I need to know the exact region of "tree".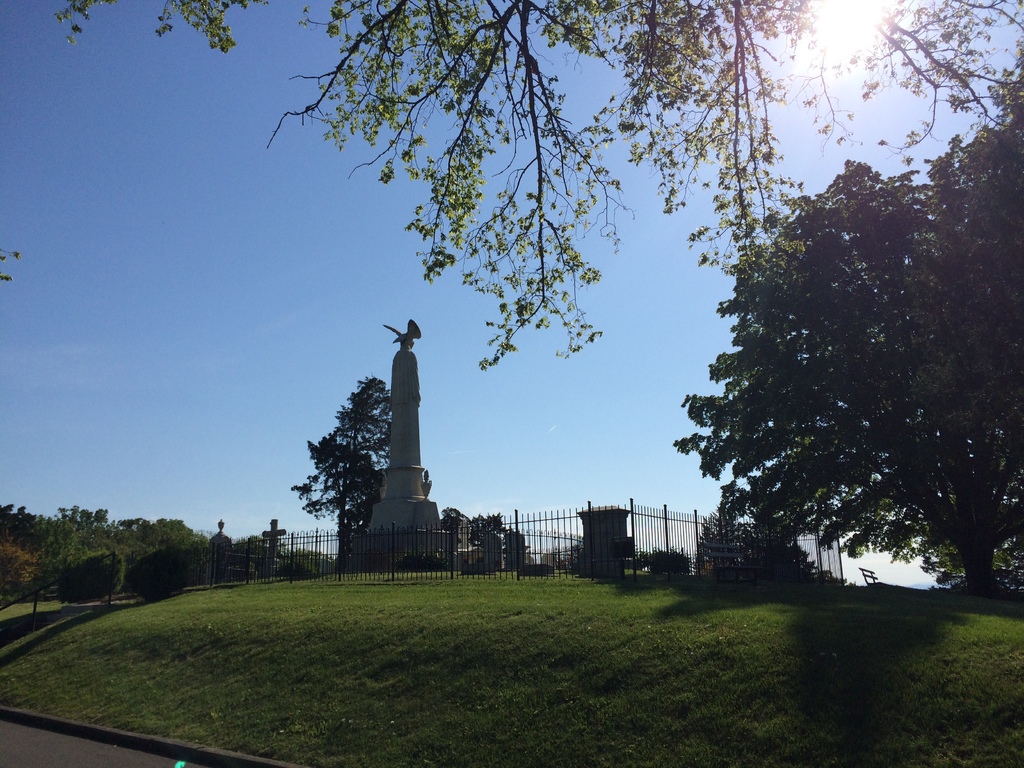
Region: <region>445, 508, 518, 547</region>.
